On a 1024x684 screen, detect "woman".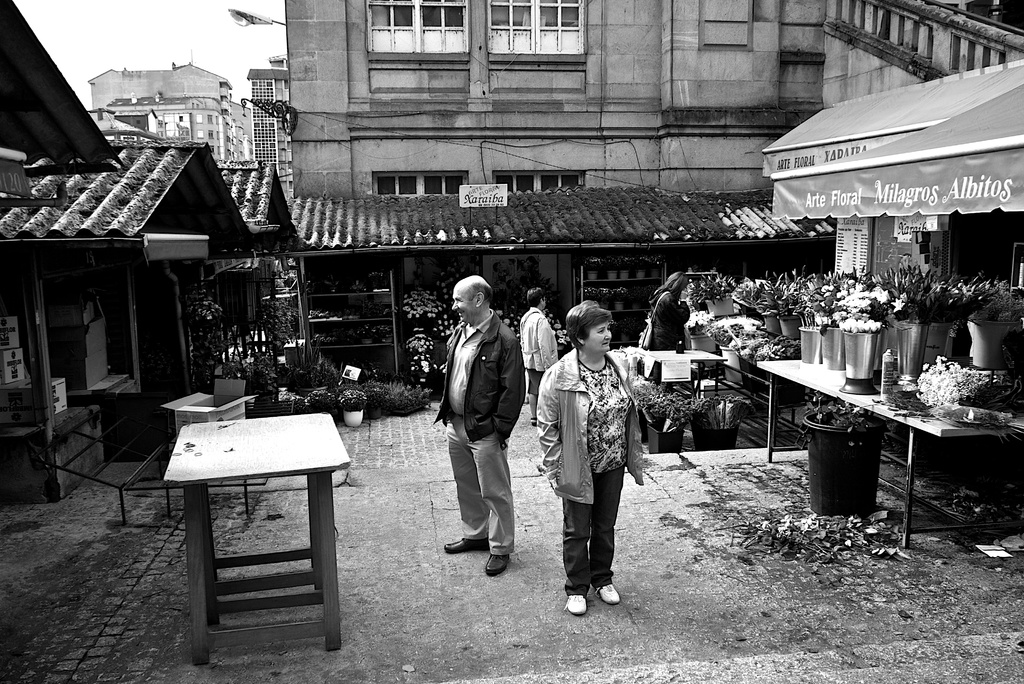
box(643, 273, 698, 363).
